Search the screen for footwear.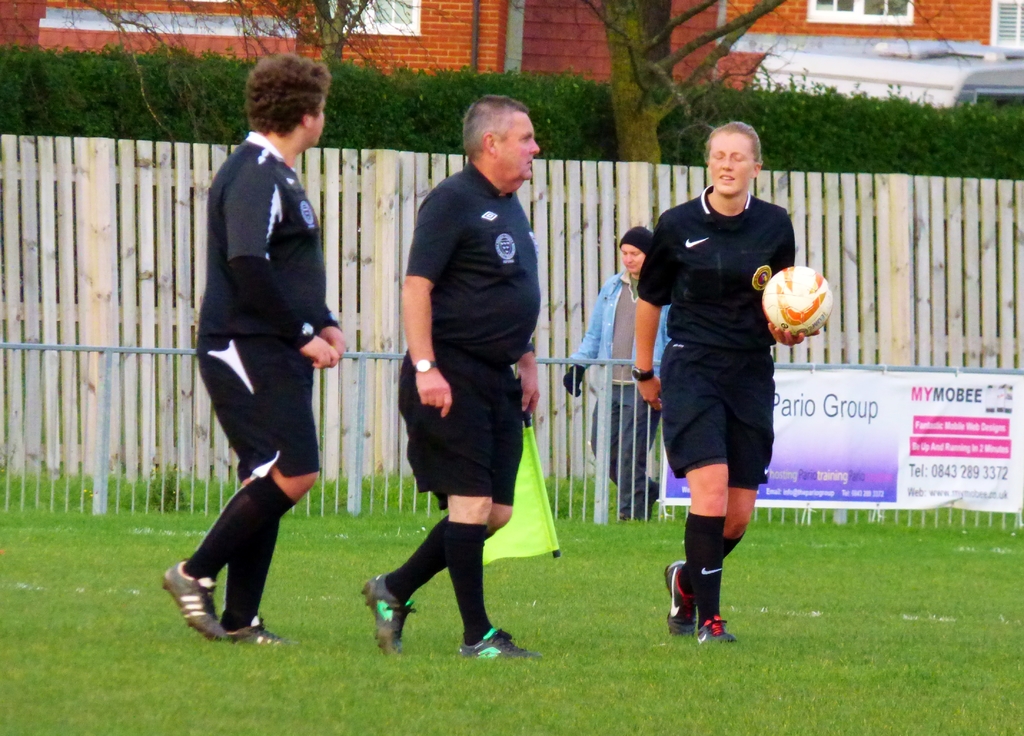
Found at (x1=454, y1=618, x2=543, y2=668).
